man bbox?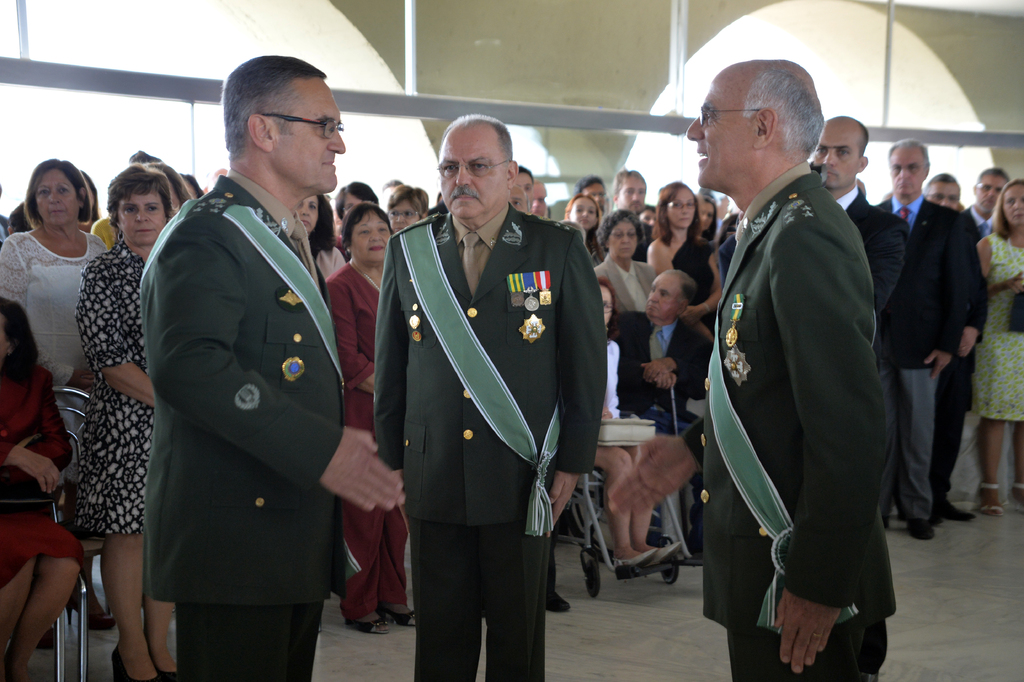
(left=612, top=162, right=655, bottom=213)
